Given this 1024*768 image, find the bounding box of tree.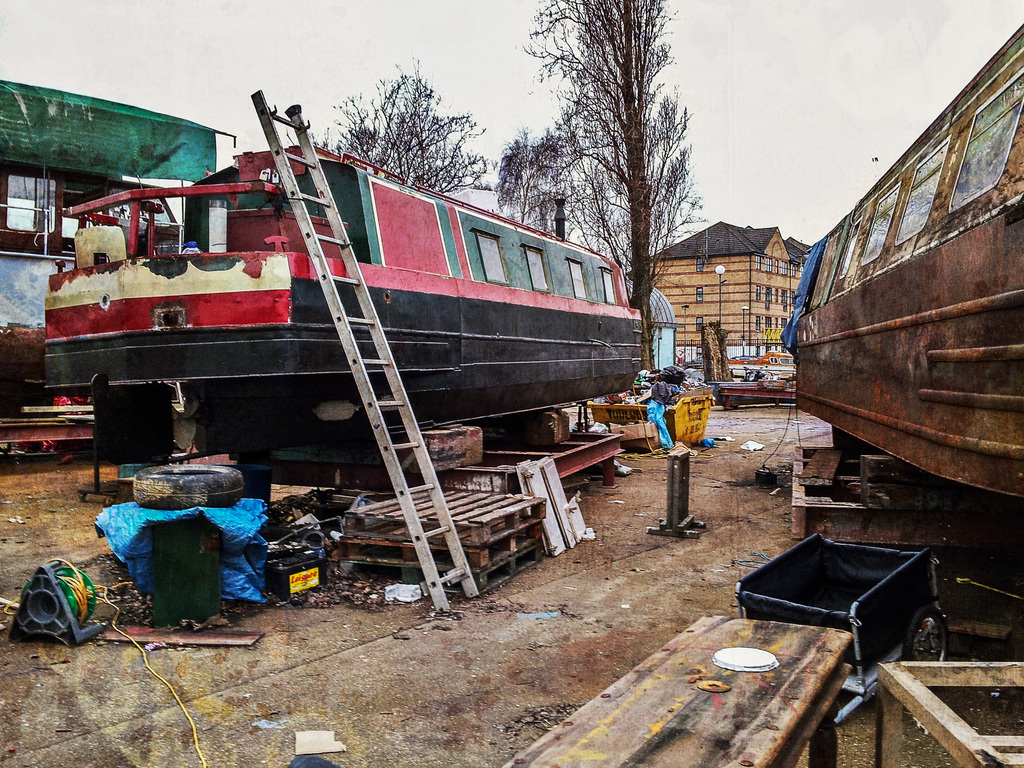
(523,0,707,372).
